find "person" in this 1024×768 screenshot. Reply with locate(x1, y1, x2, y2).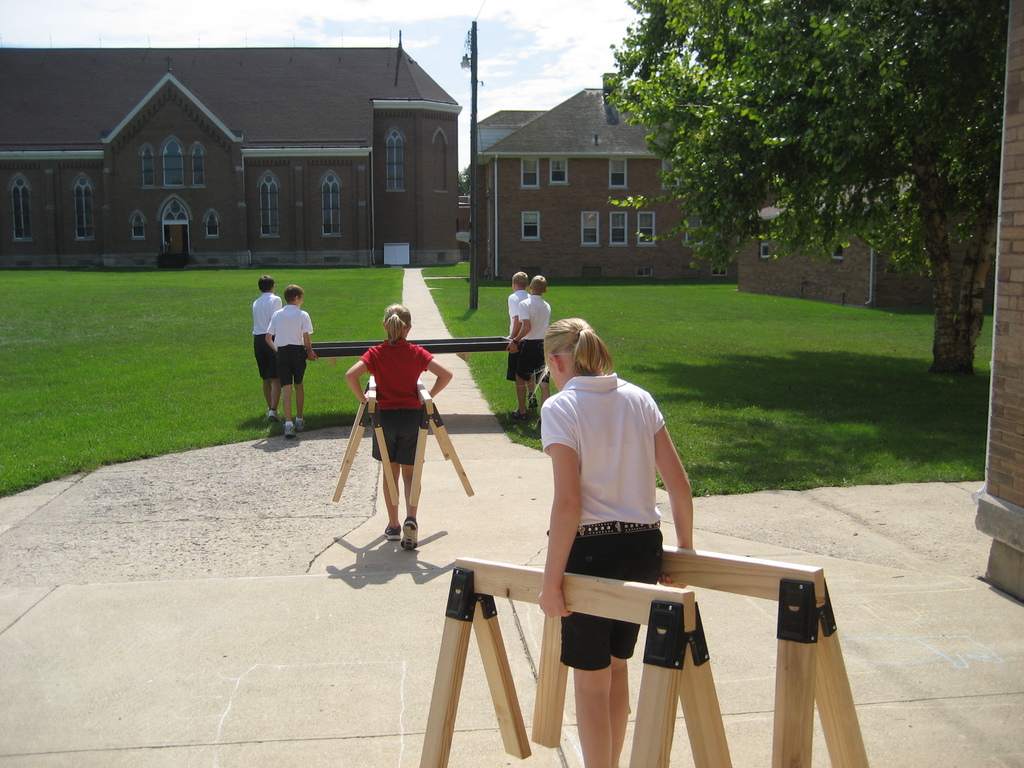
locate(501, 265, 538, 412).
